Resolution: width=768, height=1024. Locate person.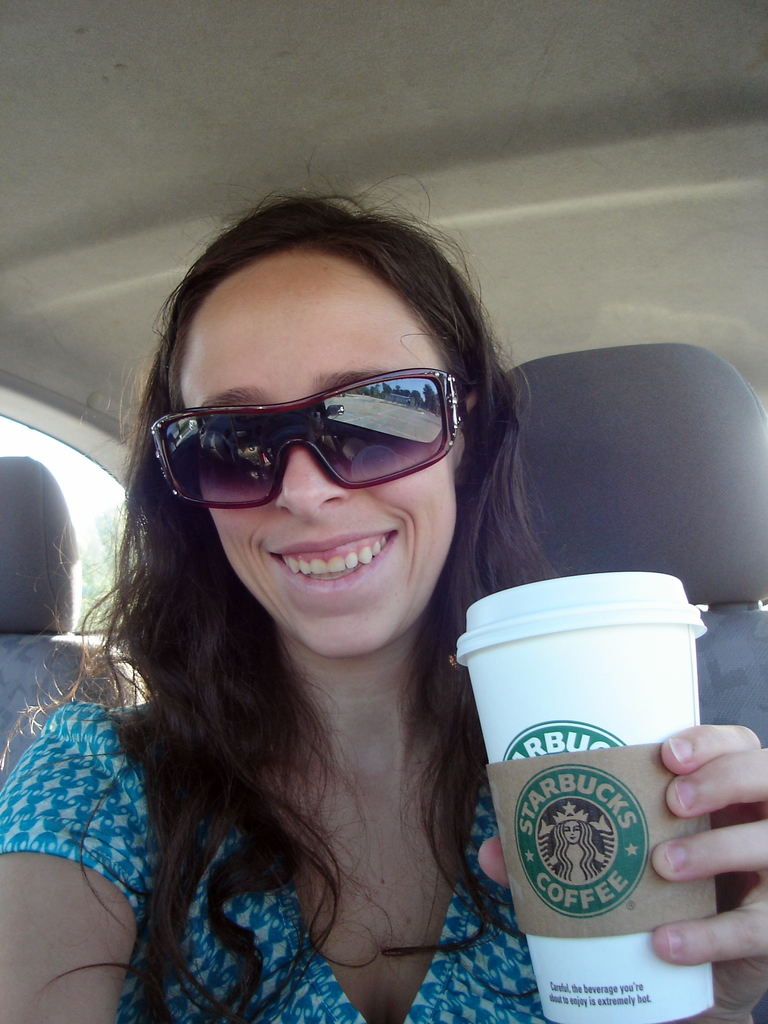
0 193 767 1023.
